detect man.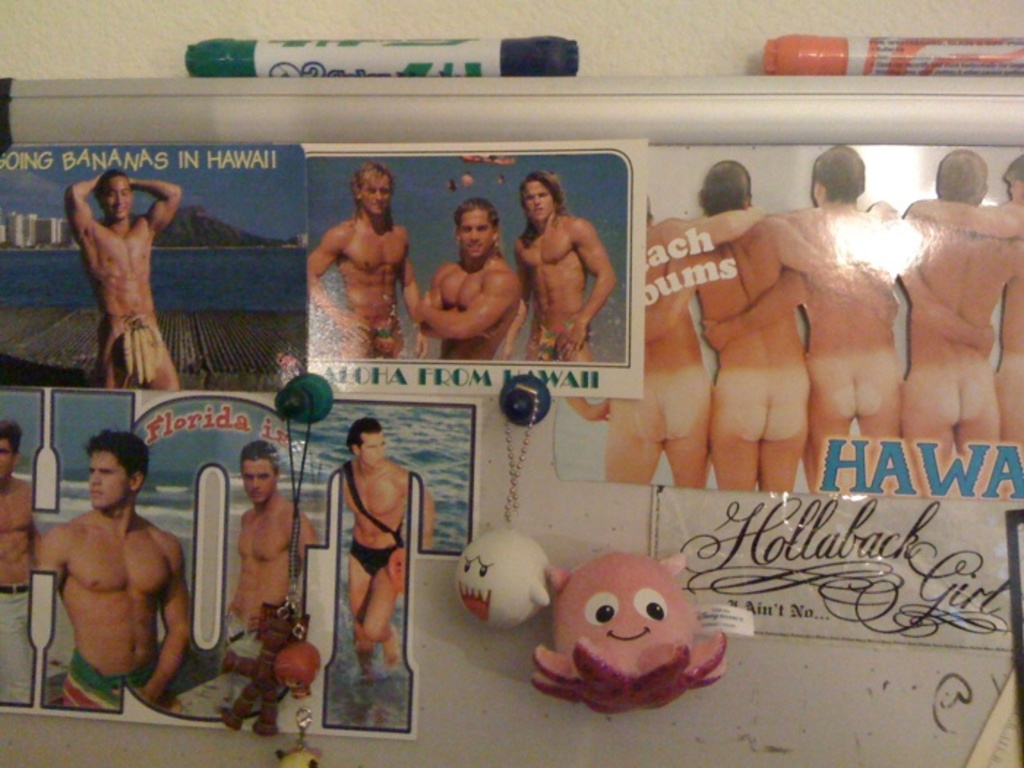
Detected at (left=707, top=142, right=901, bottom=499).
